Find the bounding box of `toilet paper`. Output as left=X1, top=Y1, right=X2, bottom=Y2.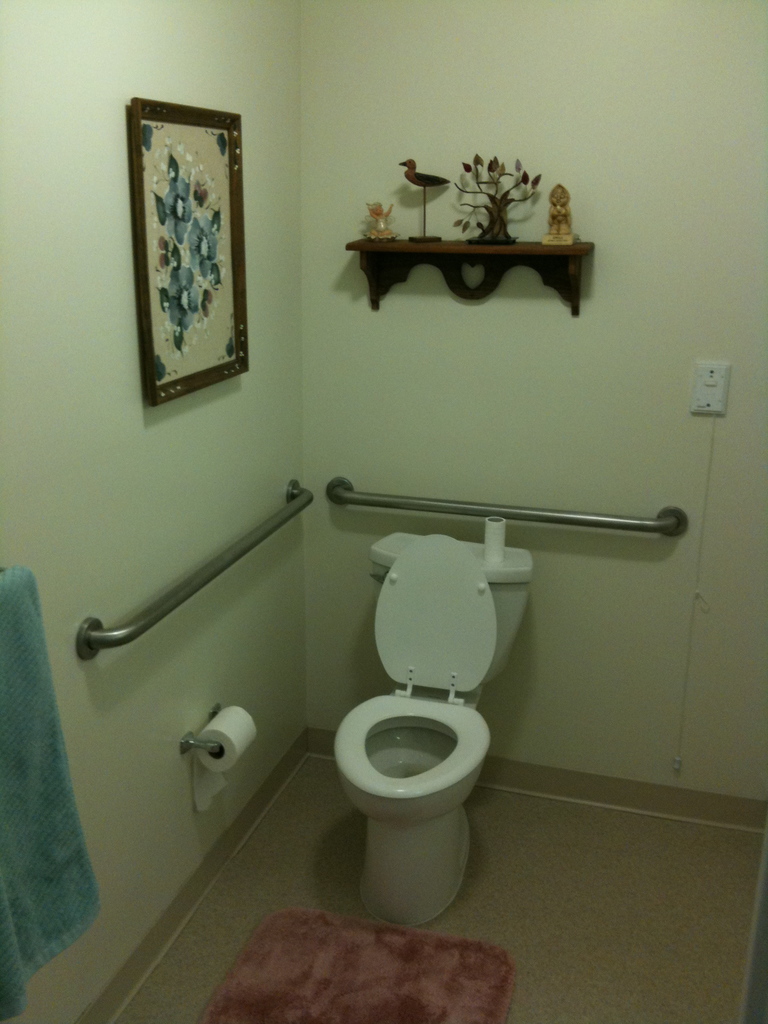
left=193, top=706, right=260, bottom=816.
